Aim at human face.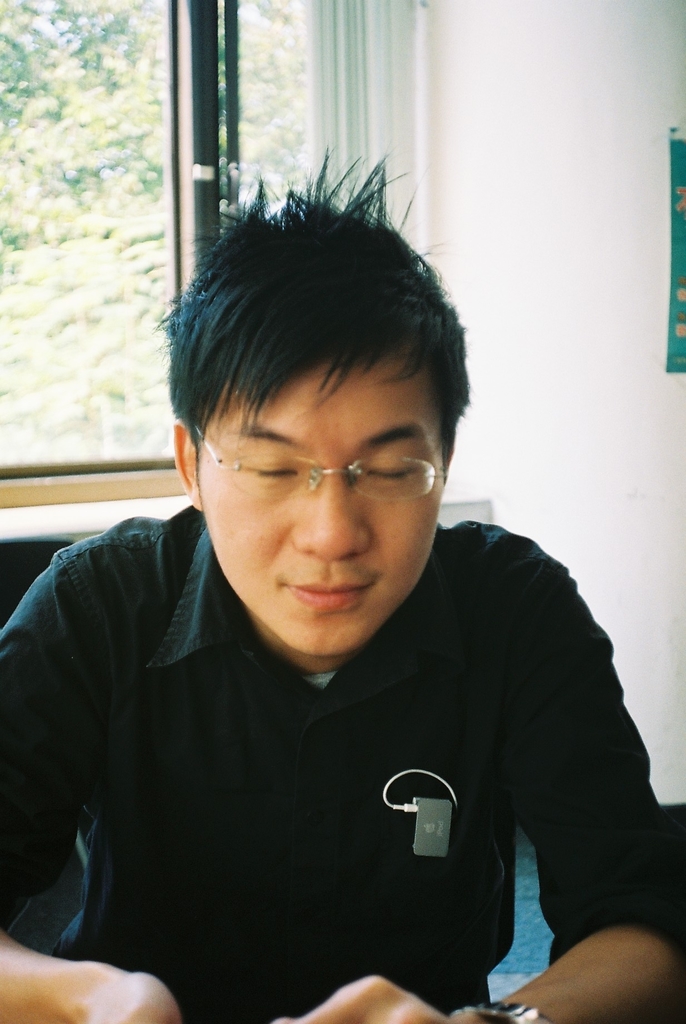
Aimed at <box>195,342,444,660</box>.
